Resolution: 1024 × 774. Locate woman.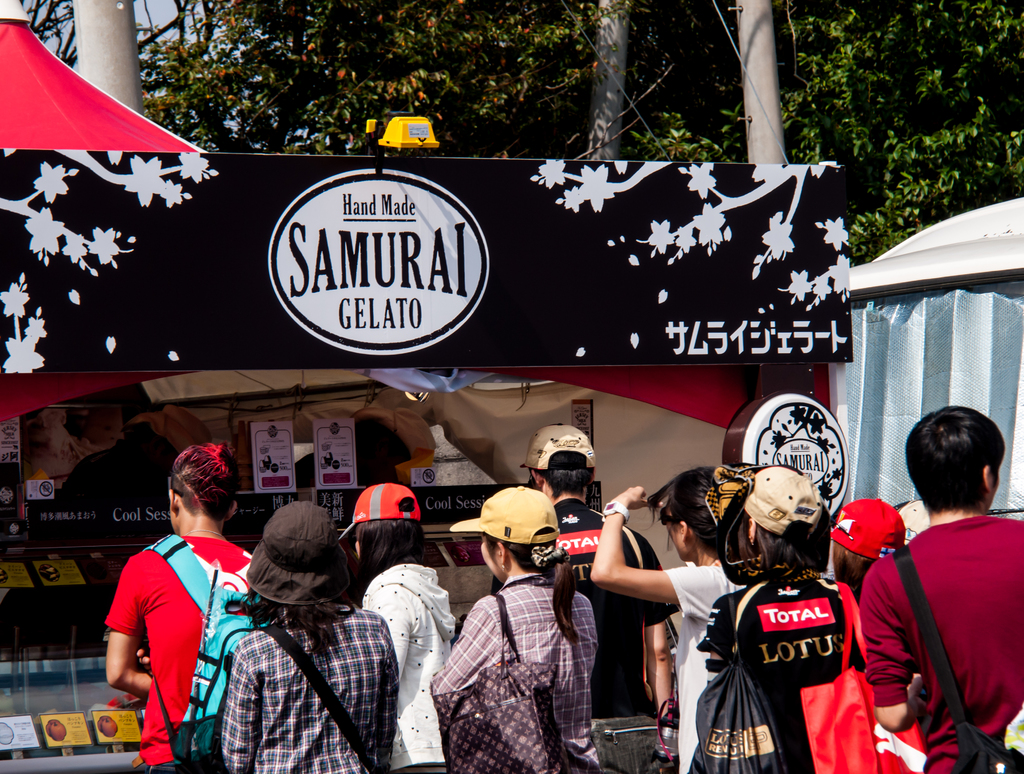
BBox(337, 478, 450, 773).
